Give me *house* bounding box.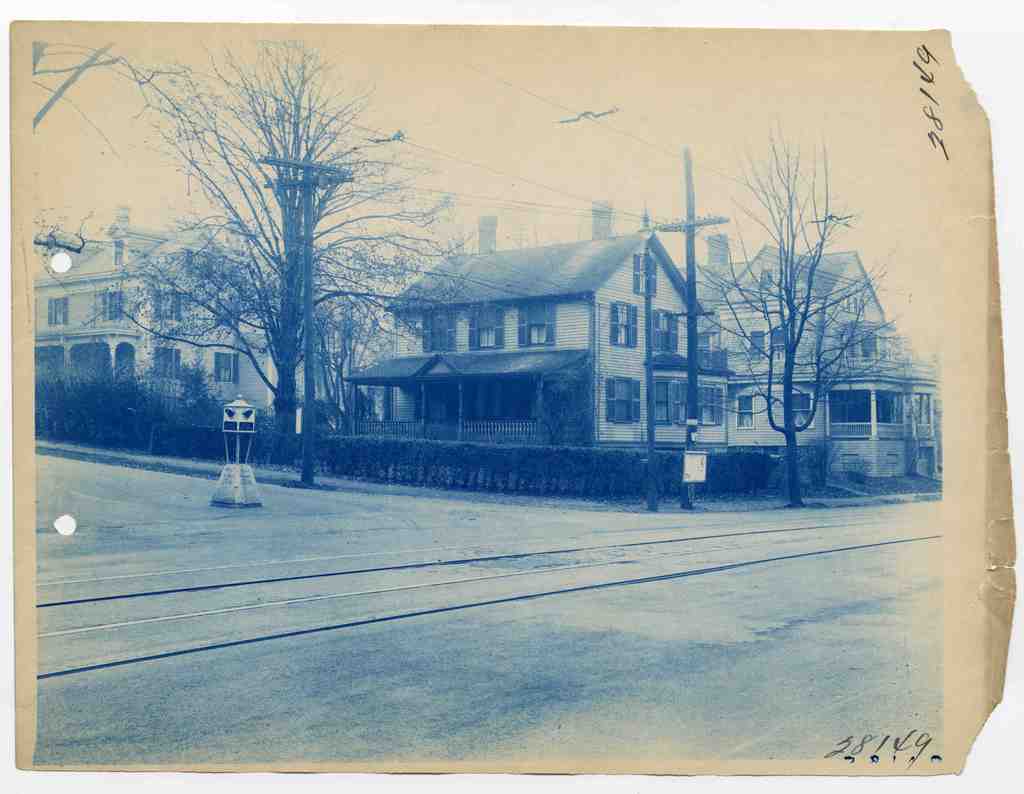
678, 251, 936, 480.
